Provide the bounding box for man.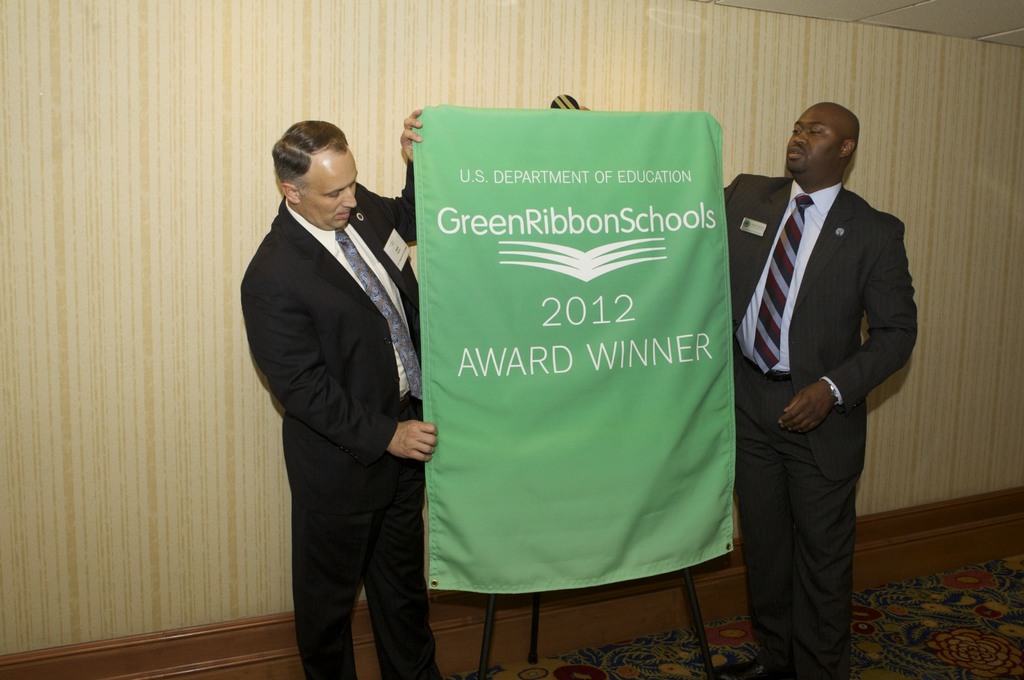
box=[236, 93, 452, 679].
